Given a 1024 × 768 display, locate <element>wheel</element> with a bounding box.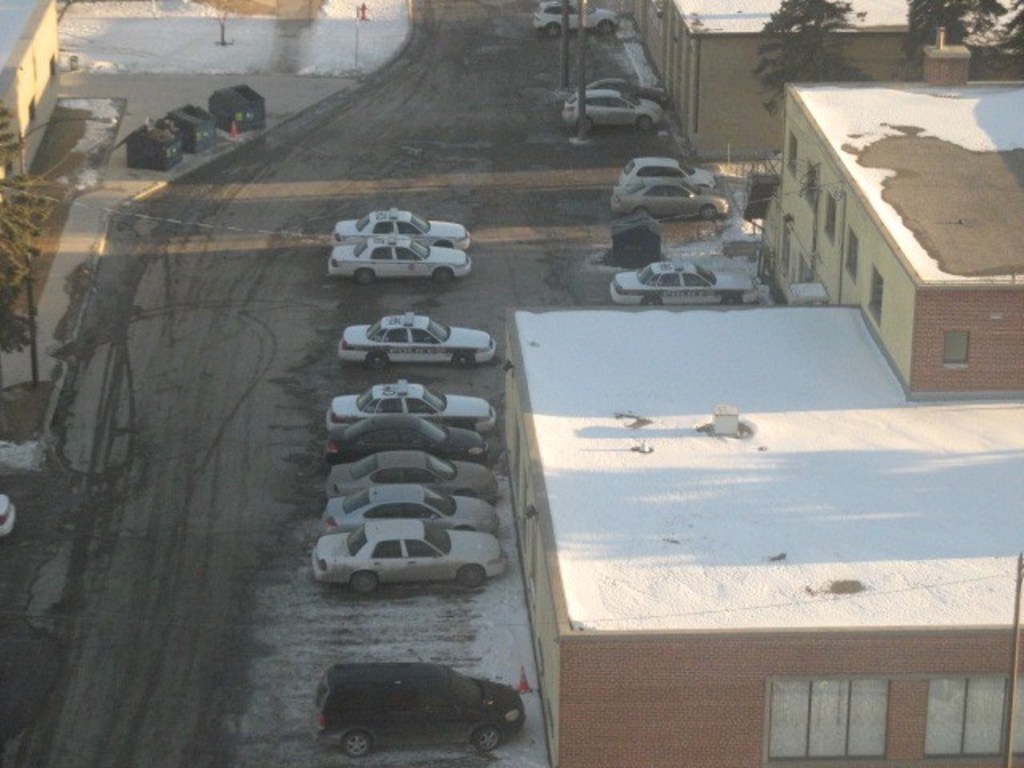
Located: locate(578, 117, 590, 130).
